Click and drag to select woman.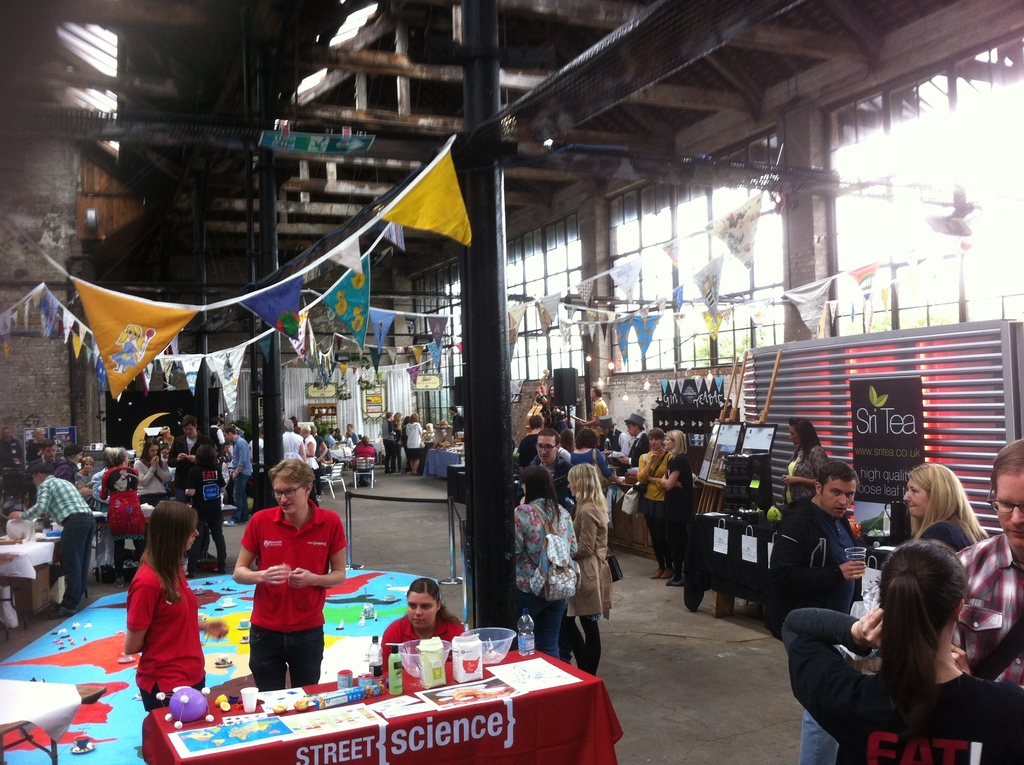
Selection: <region>781, 416, 830, 514</region>.
